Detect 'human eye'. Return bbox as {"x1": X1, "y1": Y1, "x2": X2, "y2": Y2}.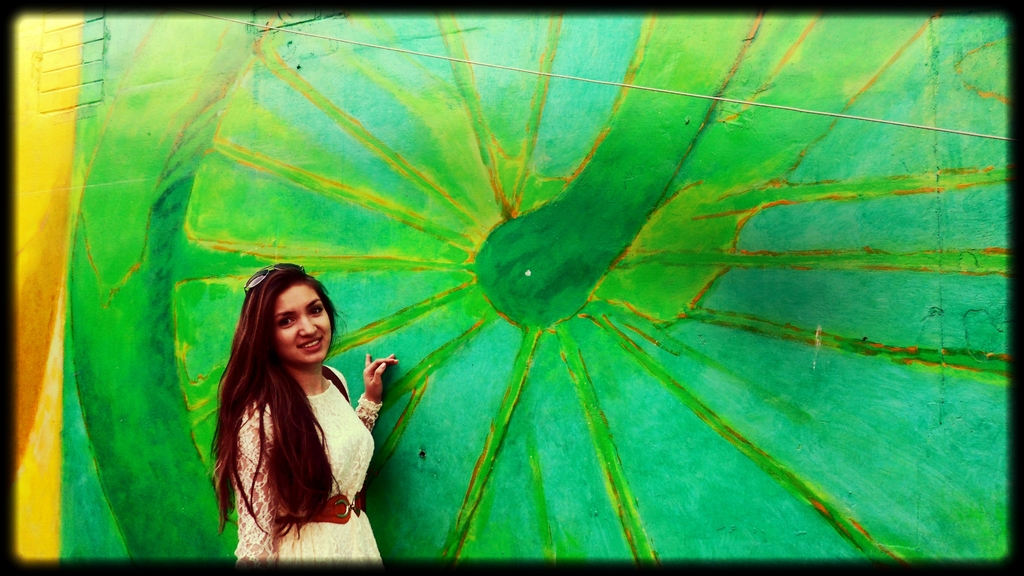
{"x1": 275, "y1": 310, "x2": 305, "y2": 331}.
